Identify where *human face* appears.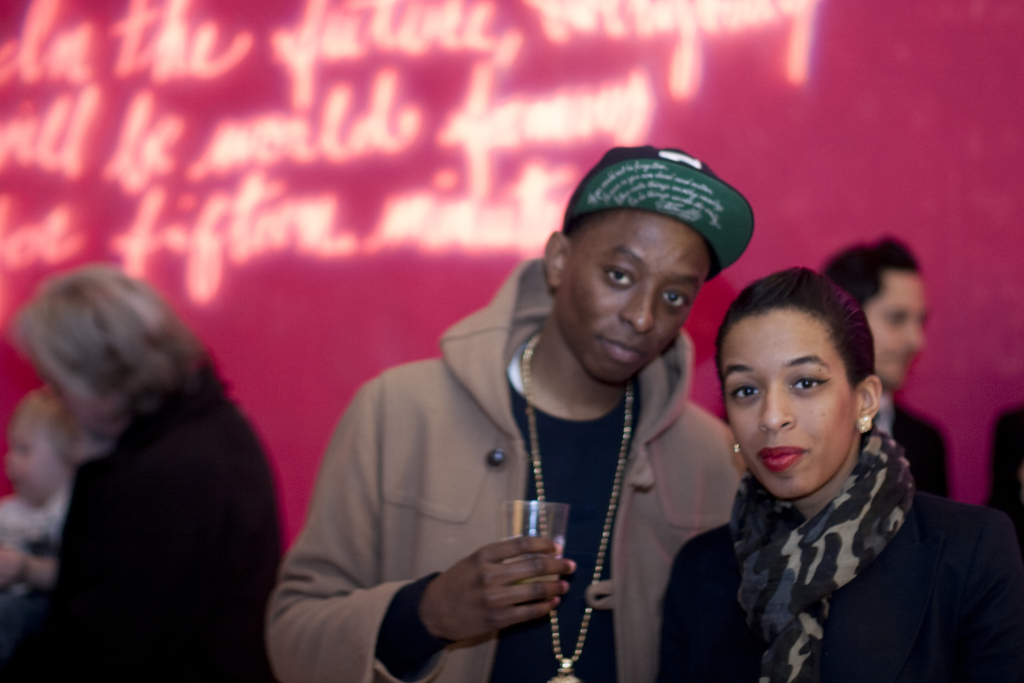
Appears at (left=872, top=268, right=926, bottom=389).
